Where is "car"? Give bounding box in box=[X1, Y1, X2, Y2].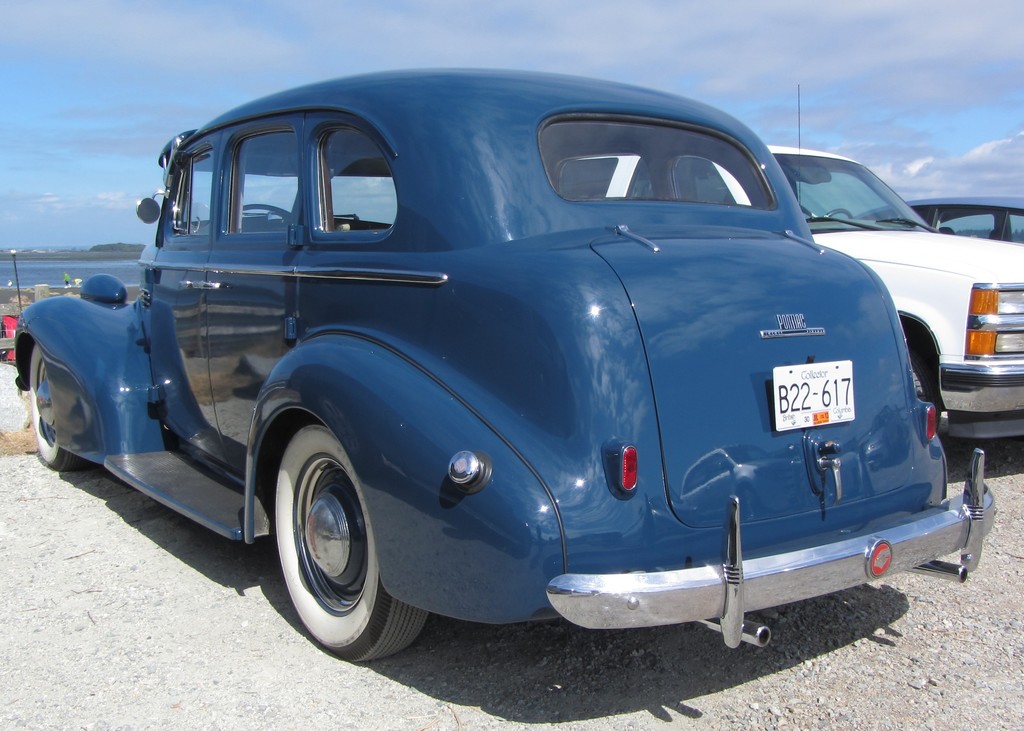
box=[556, 81, 1023, 439].
